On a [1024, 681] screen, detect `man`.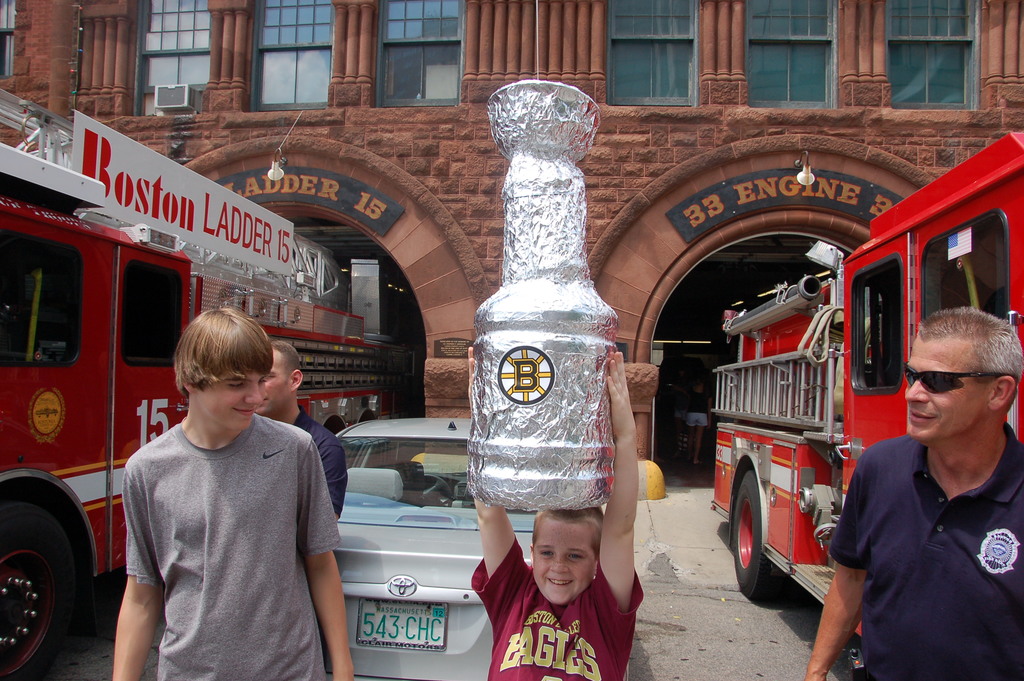
(left=833, top=300, right=1023, bottom=671).
